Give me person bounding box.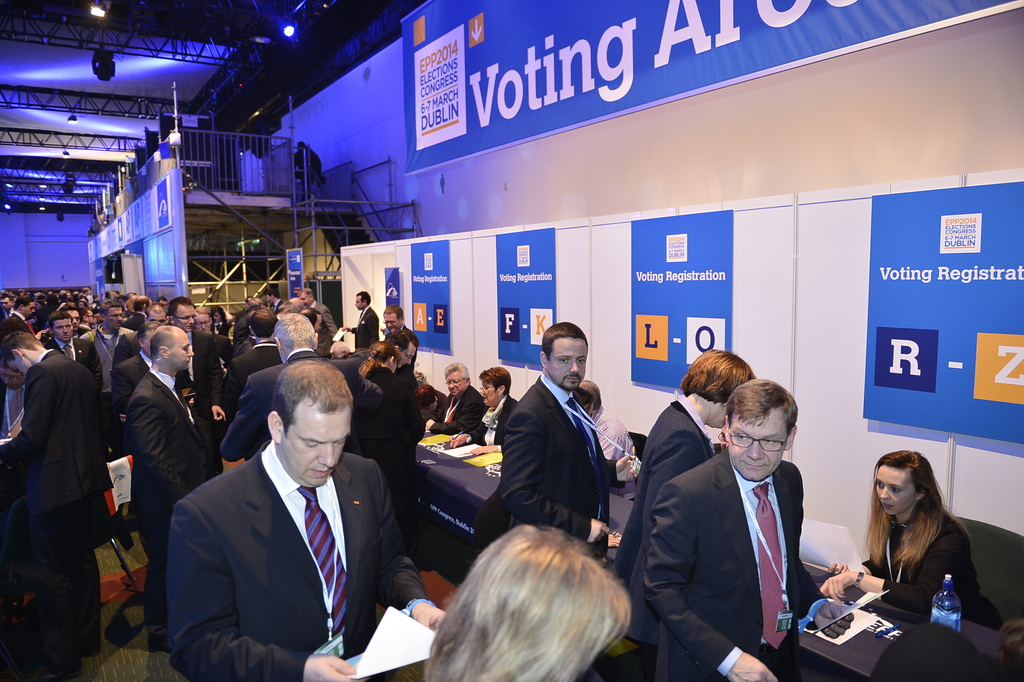
(left=2, top=290, right=32, bottom=346).
